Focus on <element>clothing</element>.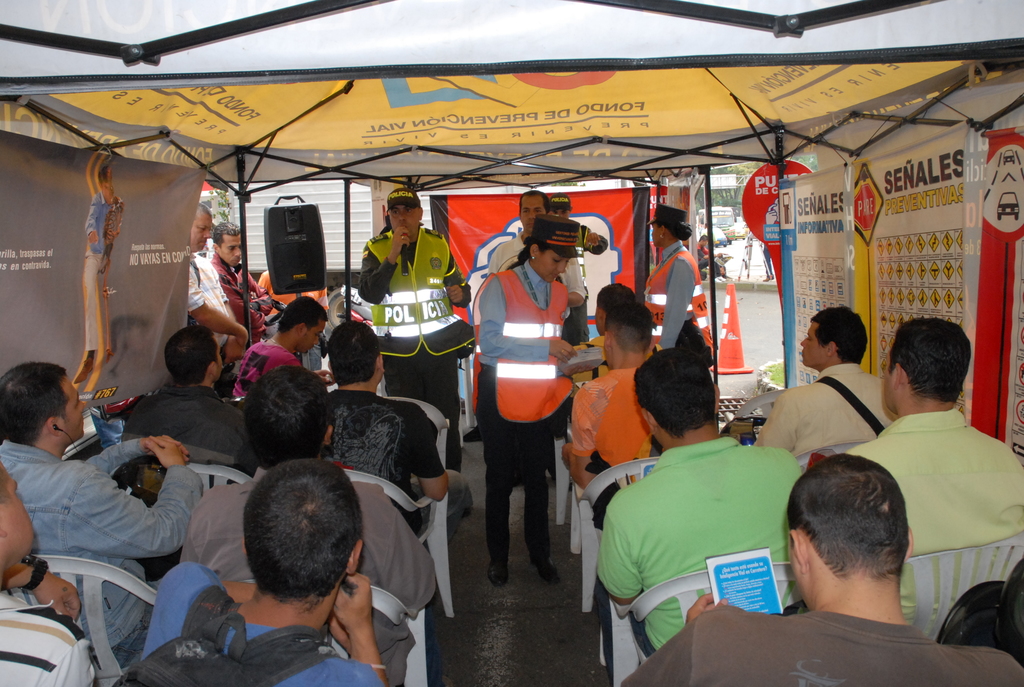
Focused at [844,411,1023,622].
